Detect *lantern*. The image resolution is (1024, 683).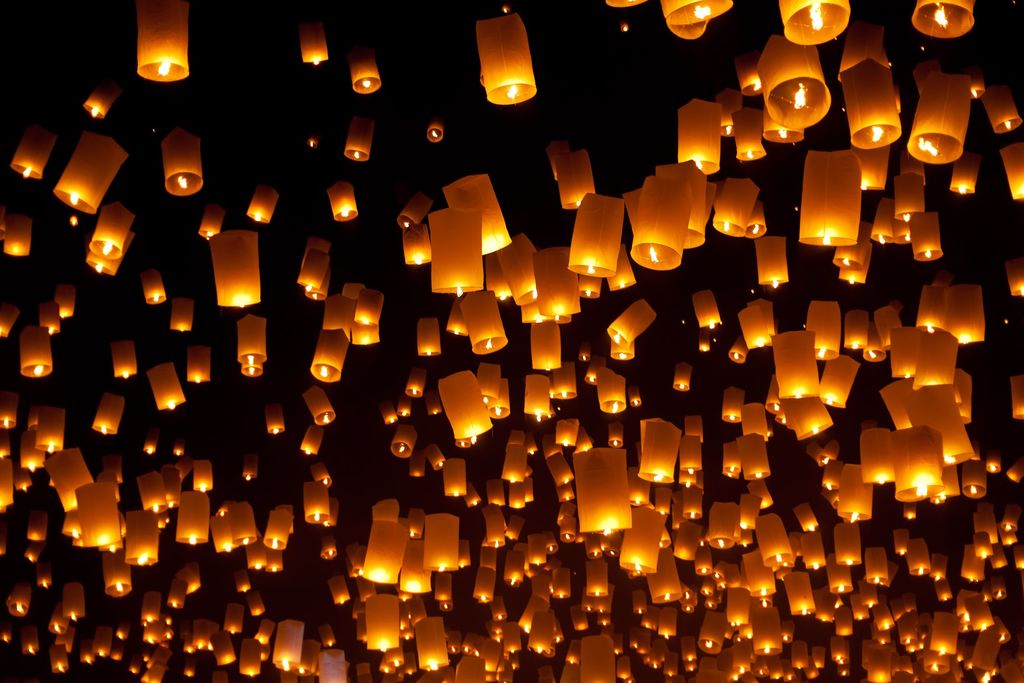
46, 608, 70, 634.
